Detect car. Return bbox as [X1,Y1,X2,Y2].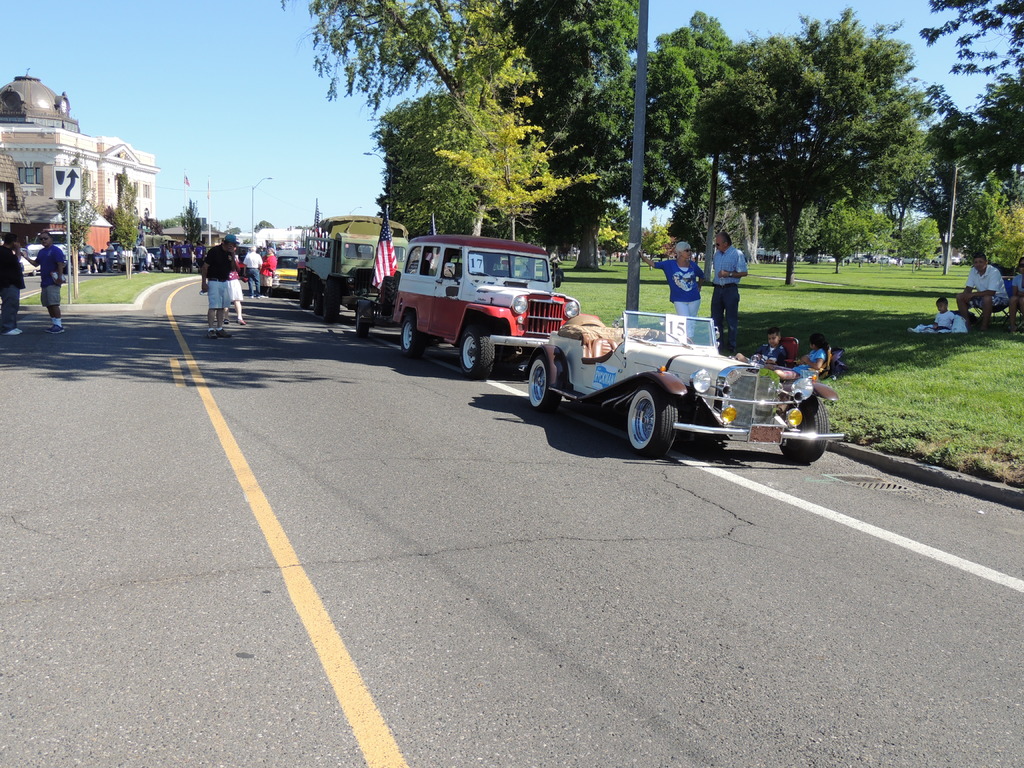
[389,229,584,376].
